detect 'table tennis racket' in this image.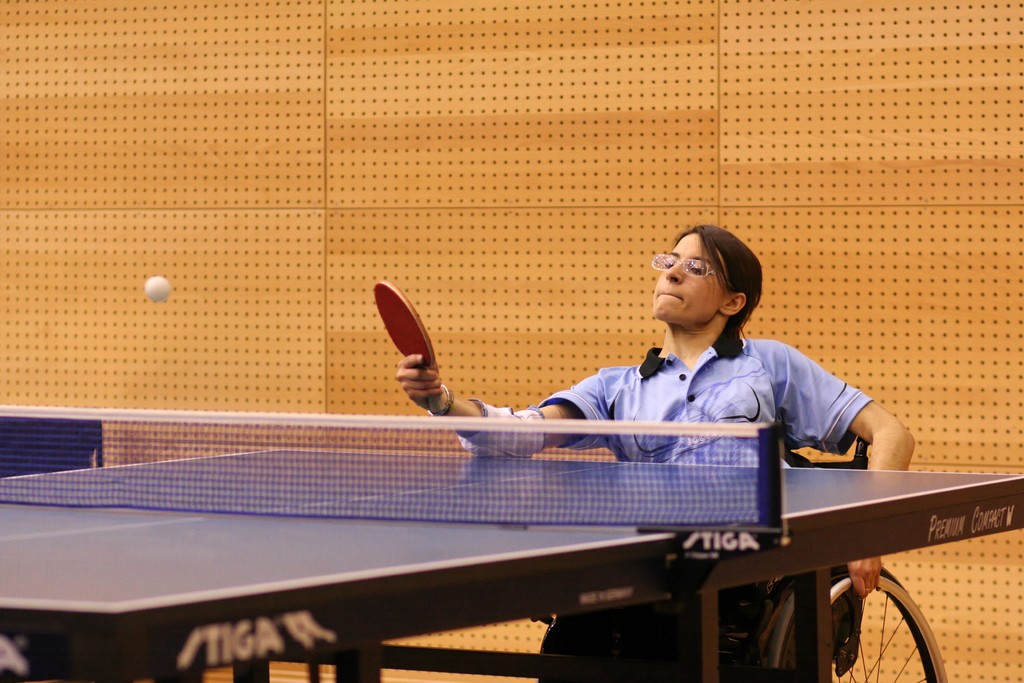
Detection: [left=371, top=280, right=441, bottom=417].
